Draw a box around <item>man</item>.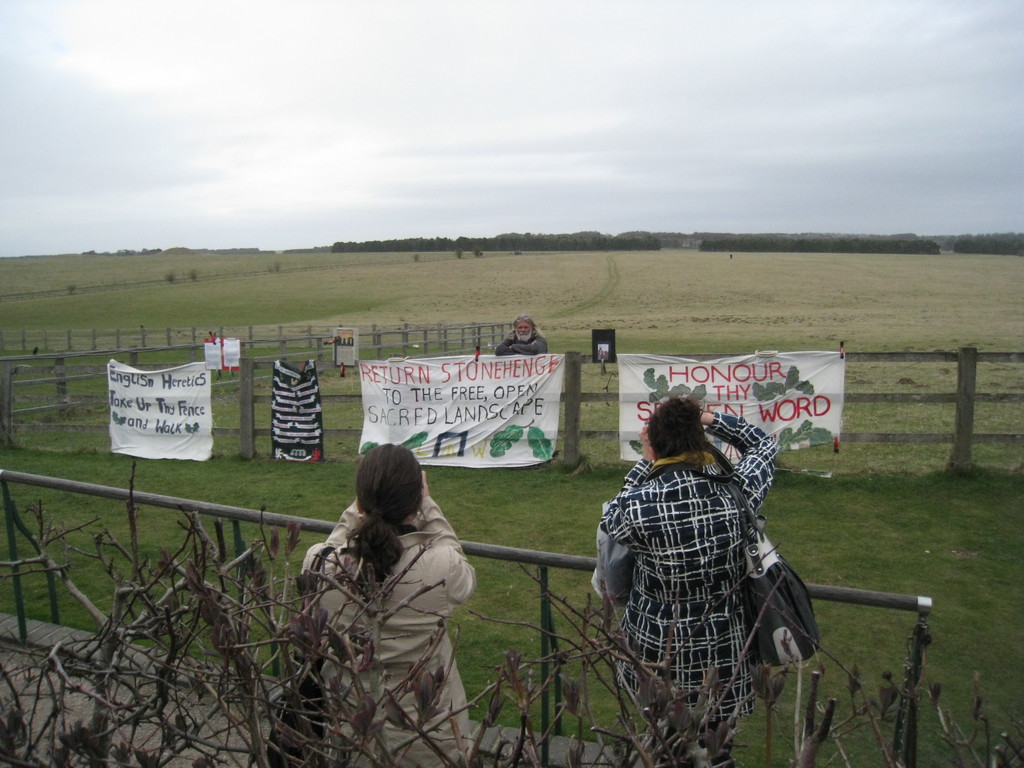
(x1=591, y1=365, x2=829, y2=753).
